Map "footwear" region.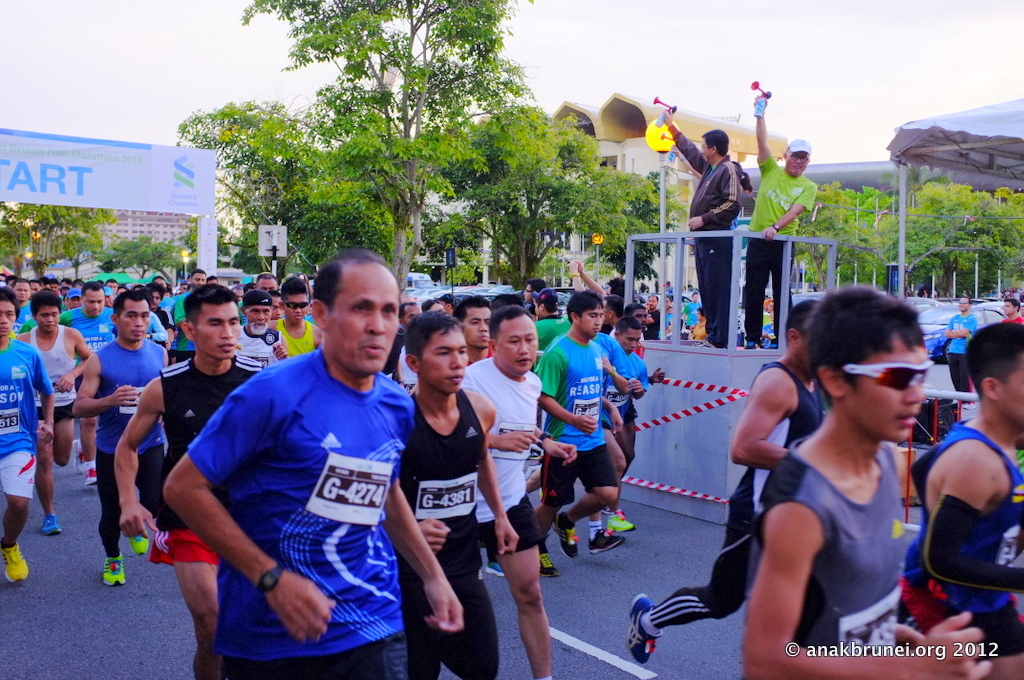
Mapped to 129, 536, 148, 554.
